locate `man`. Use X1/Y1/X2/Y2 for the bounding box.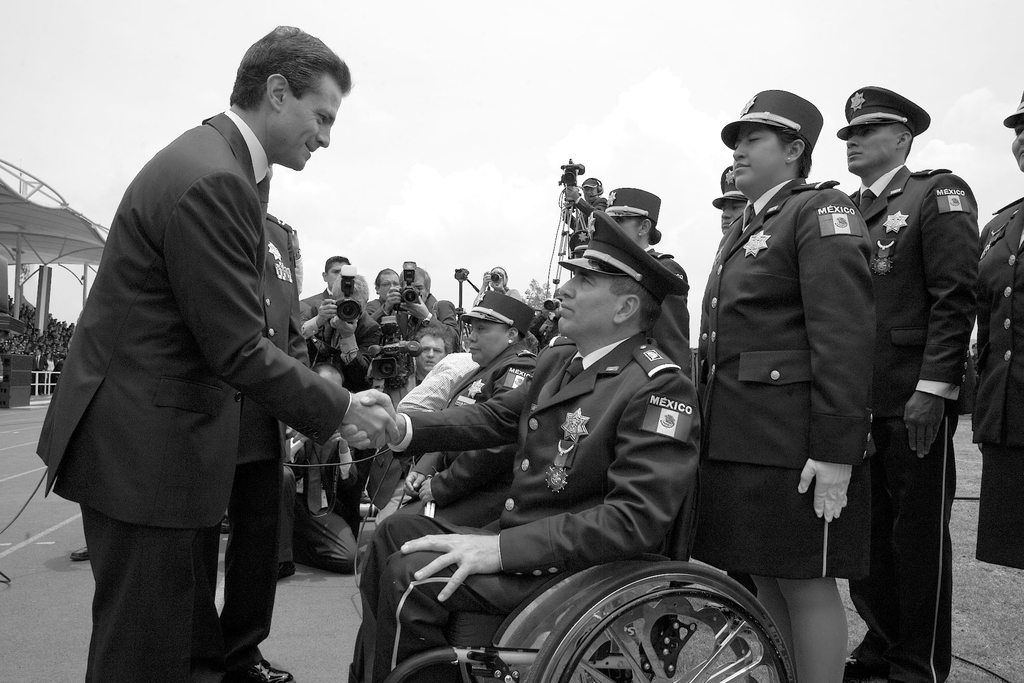
199/158/316/682.
